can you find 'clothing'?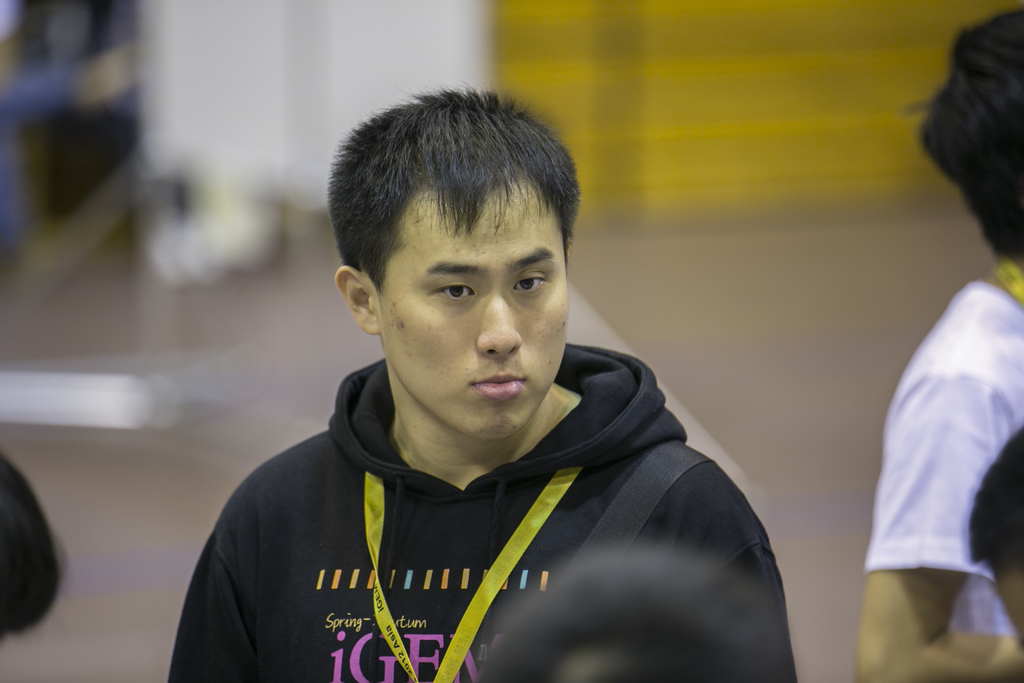
Yes, bounding box: [0,448,63,637].
